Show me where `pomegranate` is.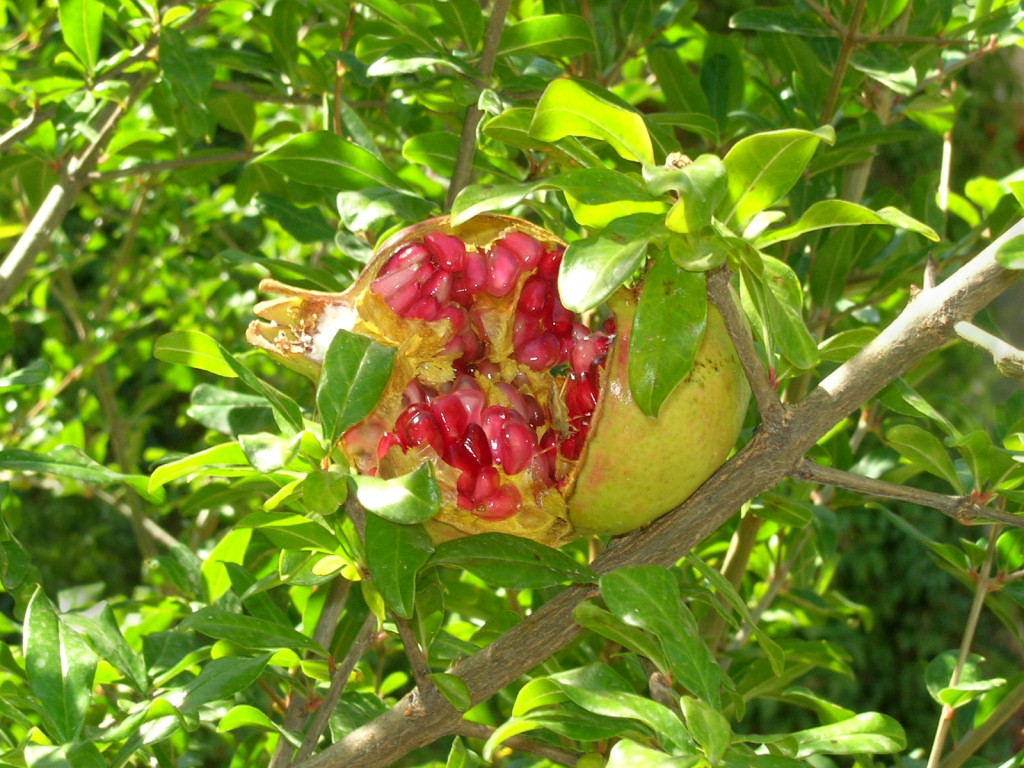
`pomegranate` is at rect(247, 214, 749, 536).
